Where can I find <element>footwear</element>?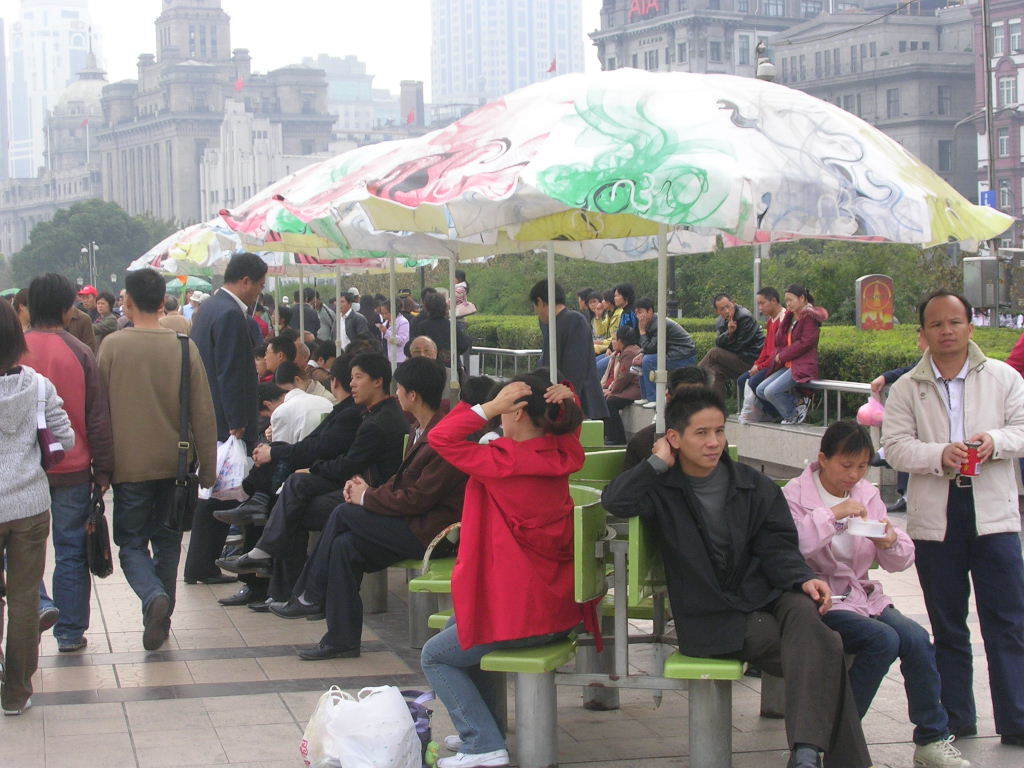
You can find it at [left=436, top=747, right=510, bottom=767].
